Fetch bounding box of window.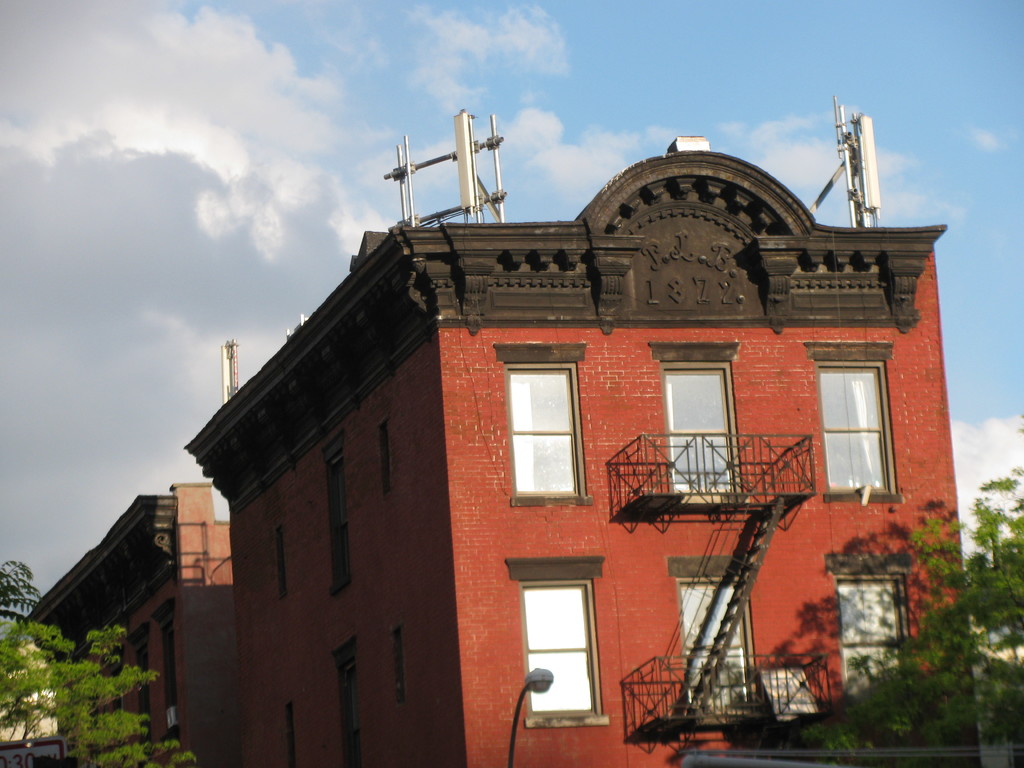
Bbox: box=[495, 345, 593, 505].
